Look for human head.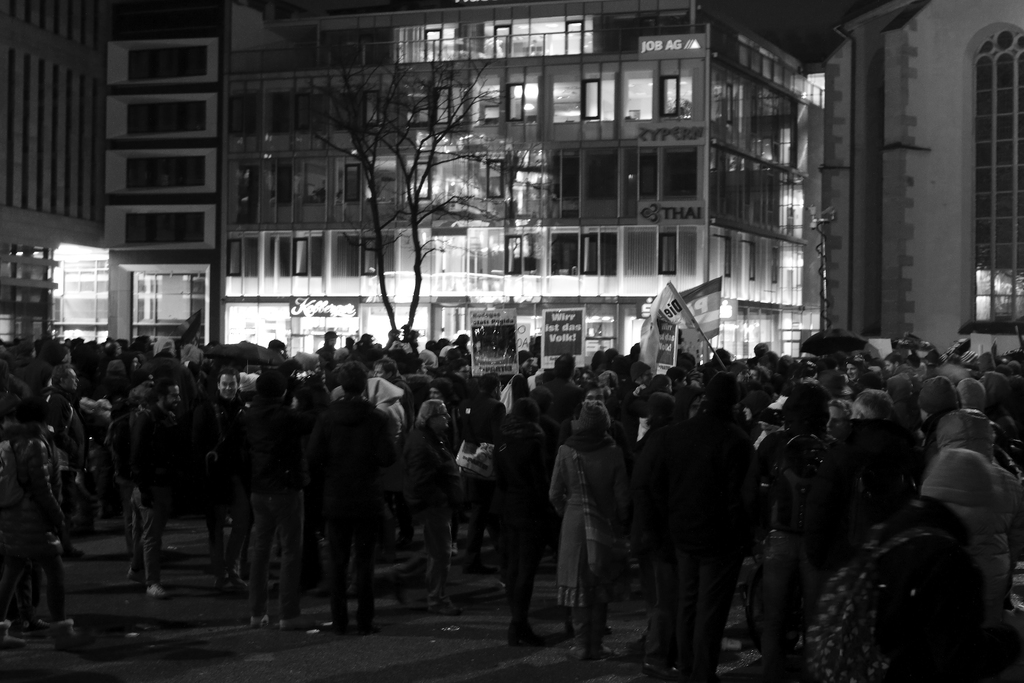
Found: rect(476, 375, 502, 401).
